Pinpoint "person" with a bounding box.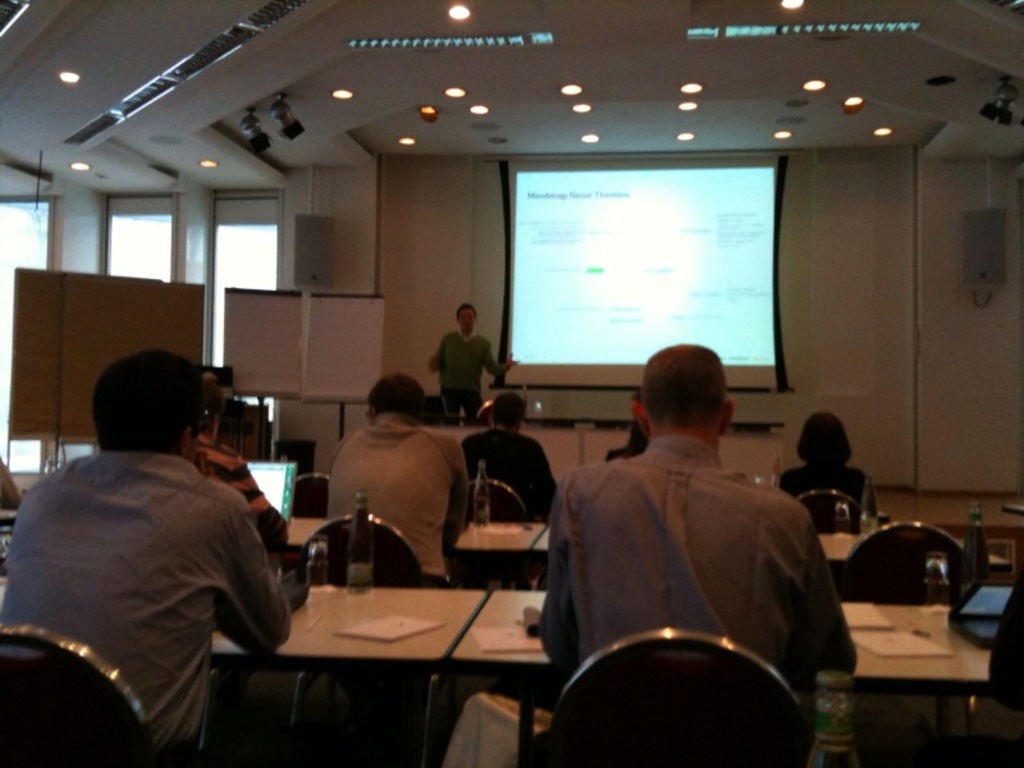
x1=429 y1=301 x2=493 y2=419.
